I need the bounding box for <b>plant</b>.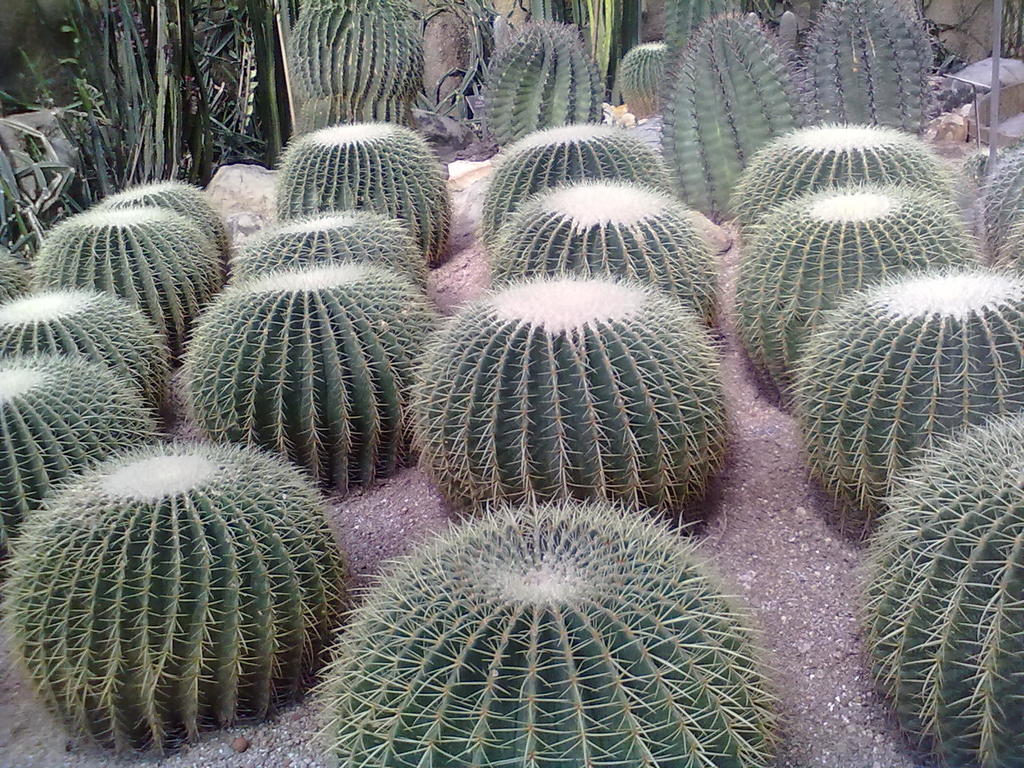
Here it is: BBox(682, 0, 799, 234).
